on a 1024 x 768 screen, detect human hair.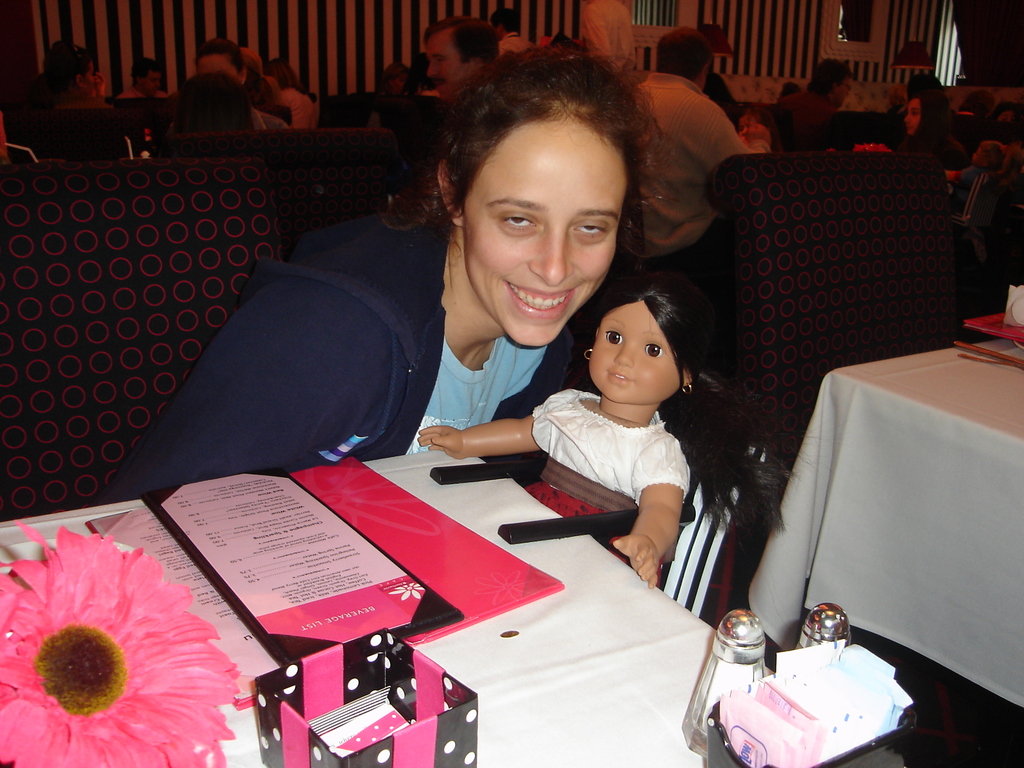
382 41 678 260.
